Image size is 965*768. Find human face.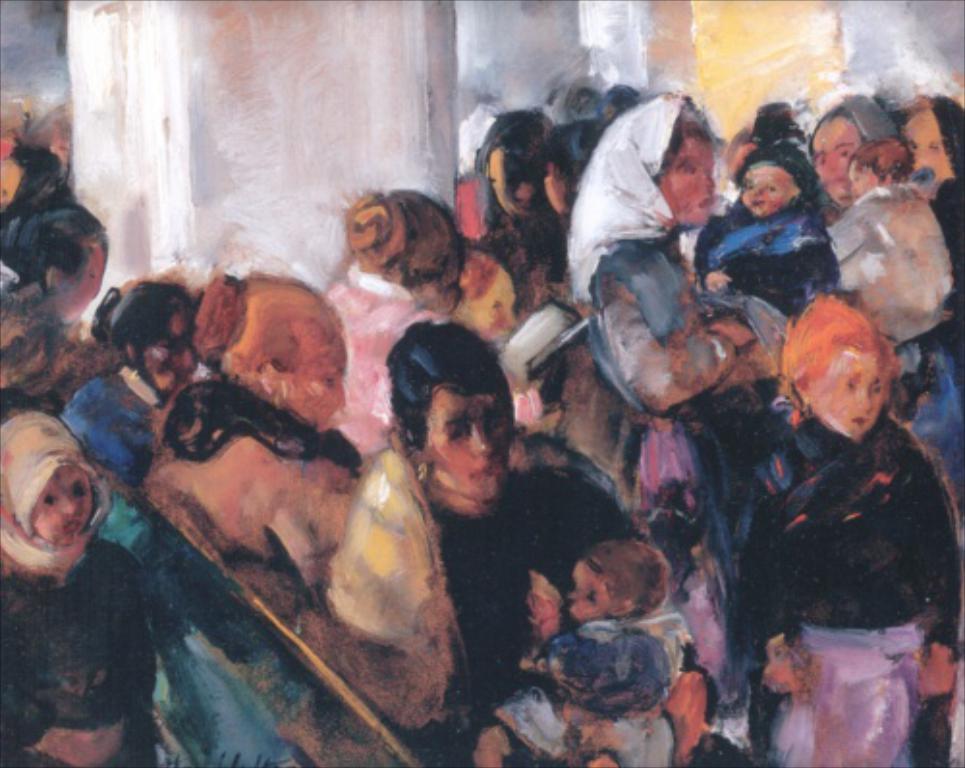
x1=564 y1=562 x2=608 y2=625.
